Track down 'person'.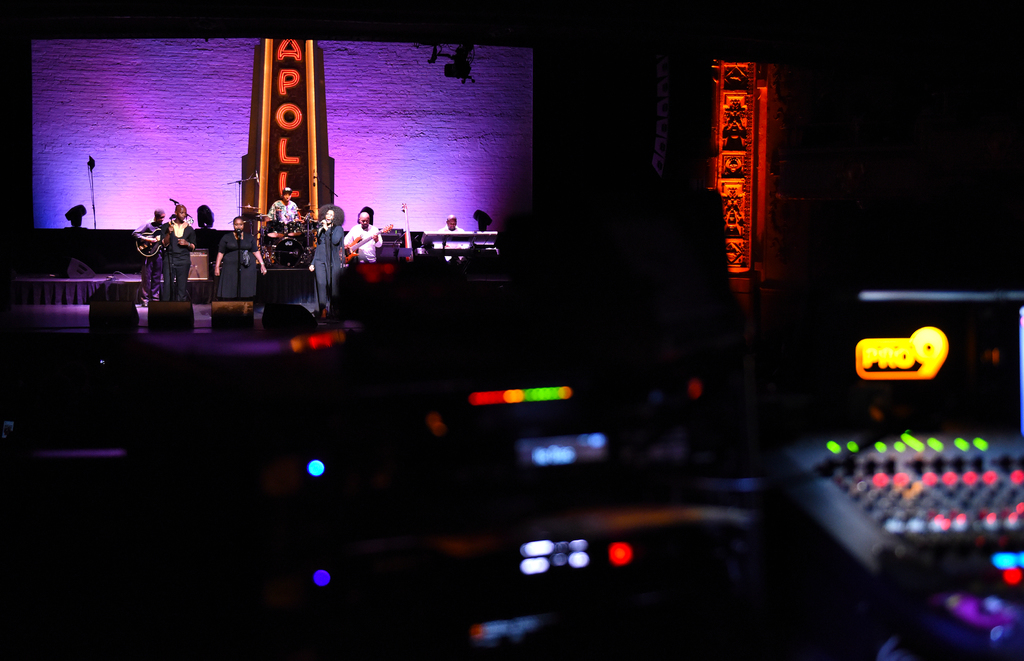
Tracked to (left=343, top=208, right=386, bottom=265).
